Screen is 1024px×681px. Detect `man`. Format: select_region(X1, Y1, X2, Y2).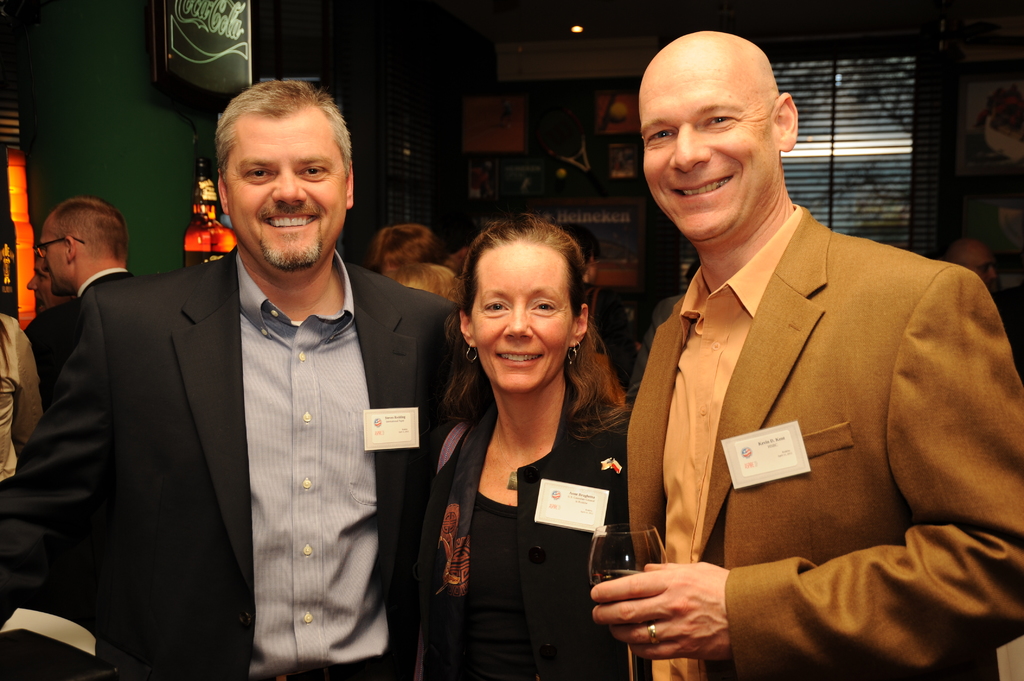
select_region(24, 89, 449, 678).
